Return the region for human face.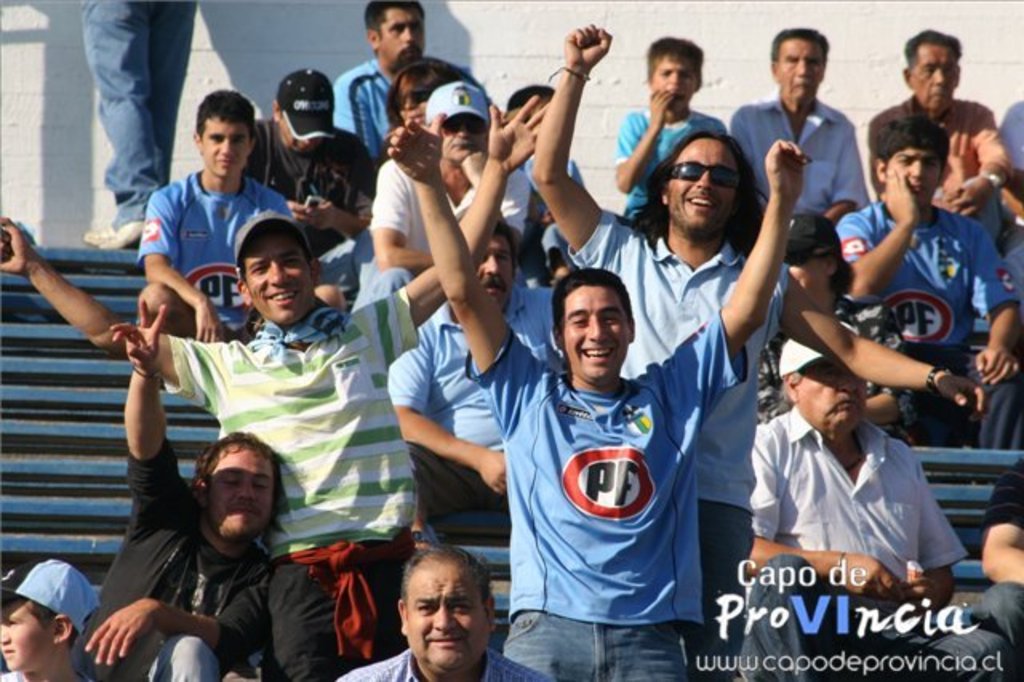
912, 46, 960, 96.
